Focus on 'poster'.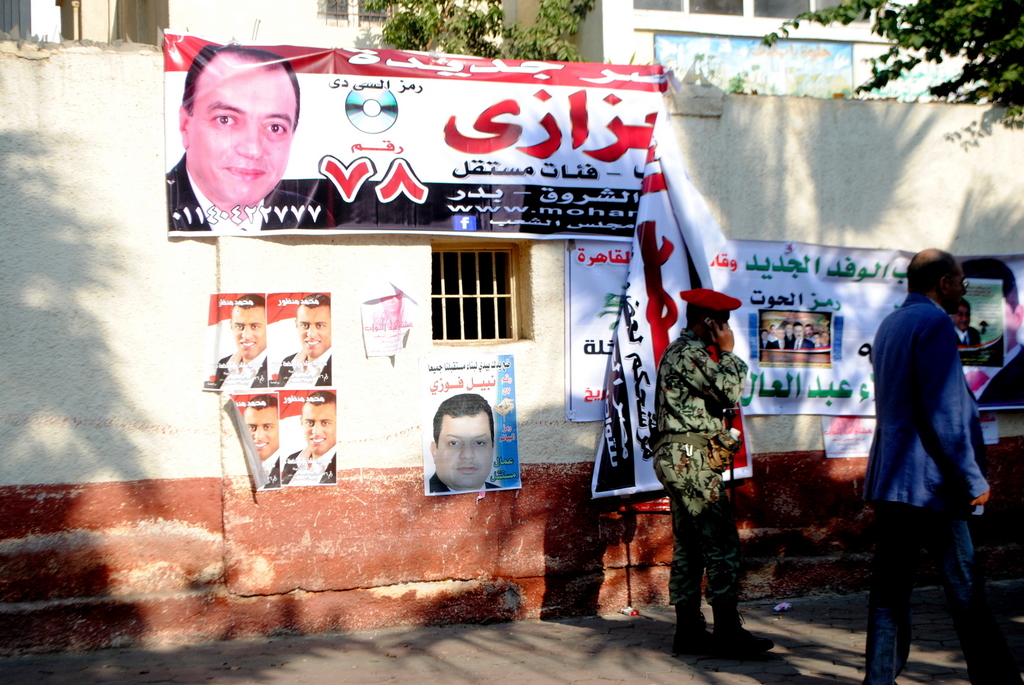
Focused at region(164, 29, 662, 246).
